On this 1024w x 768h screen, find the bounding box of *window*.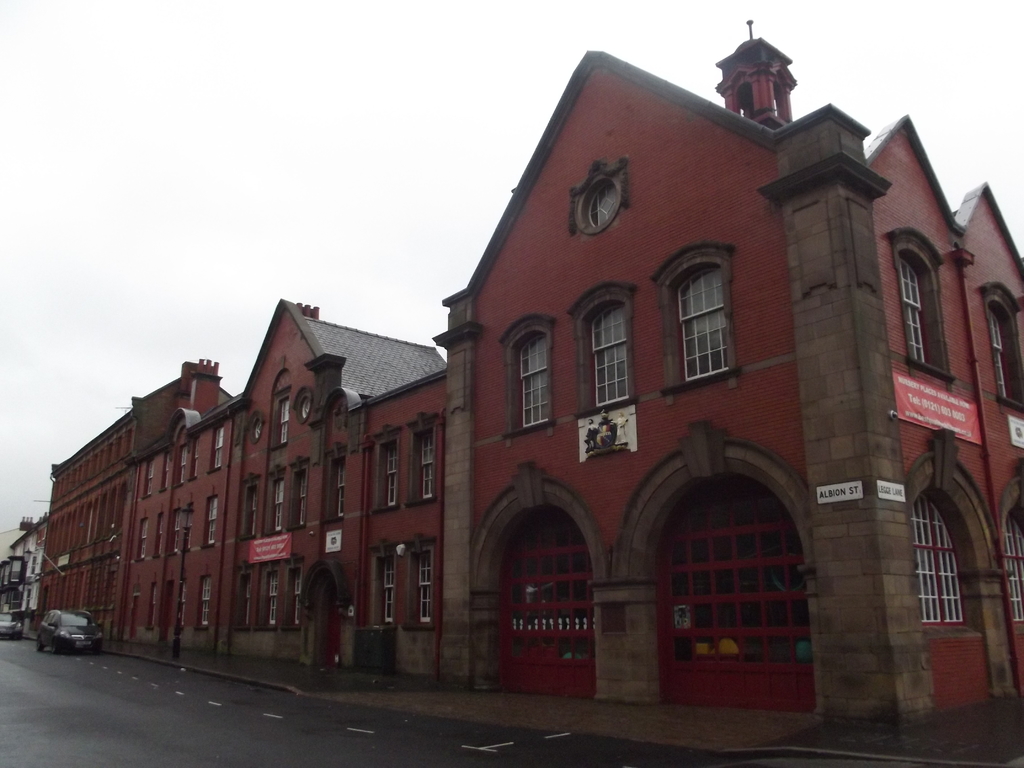
Bounding box: select_region(193, 439, 201, 477).
